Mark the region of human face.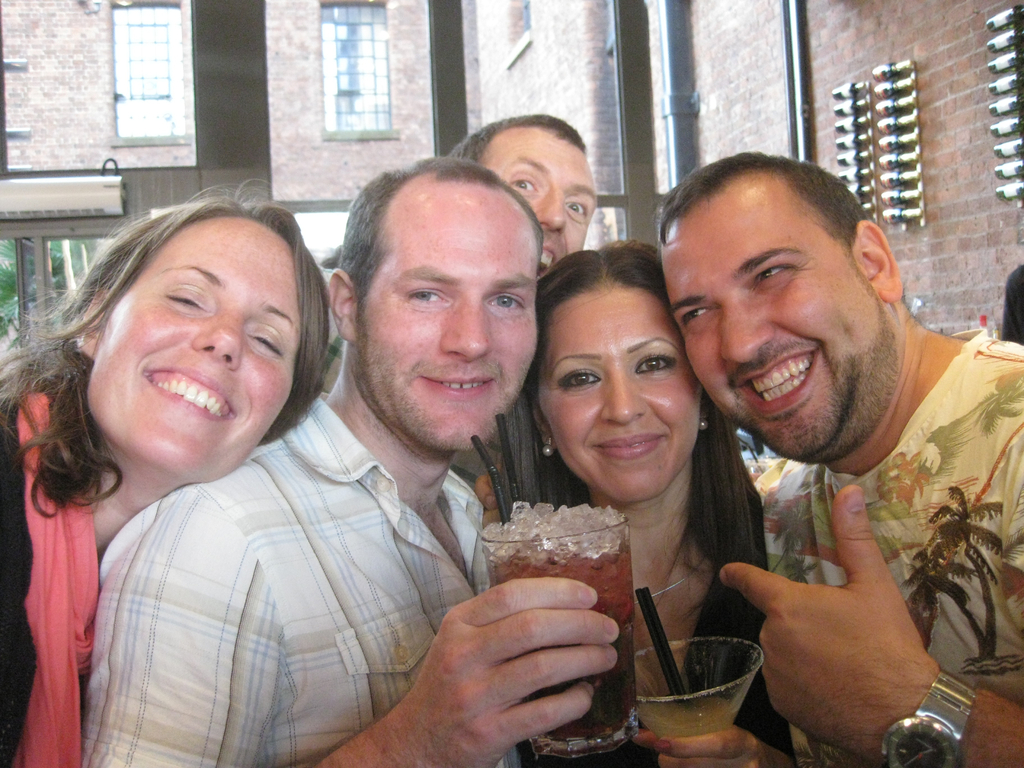
Region: Rect(84, 216, 303, 484).
